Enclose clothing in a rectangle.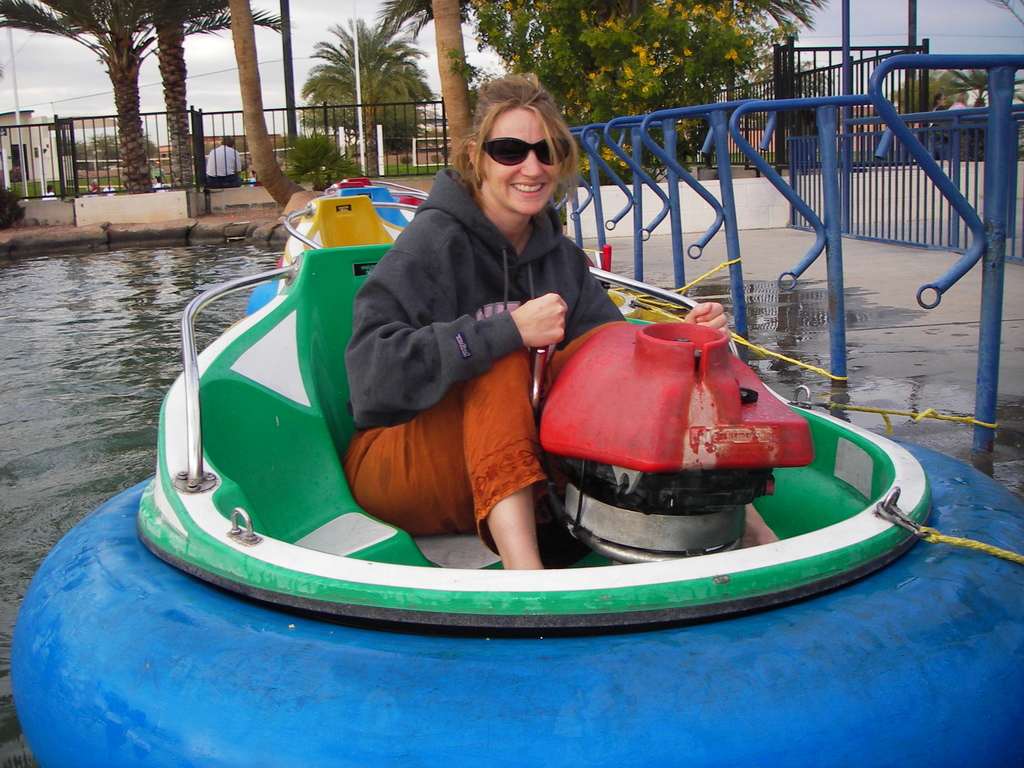
left=152, top=166, right=165, bottom=182.
